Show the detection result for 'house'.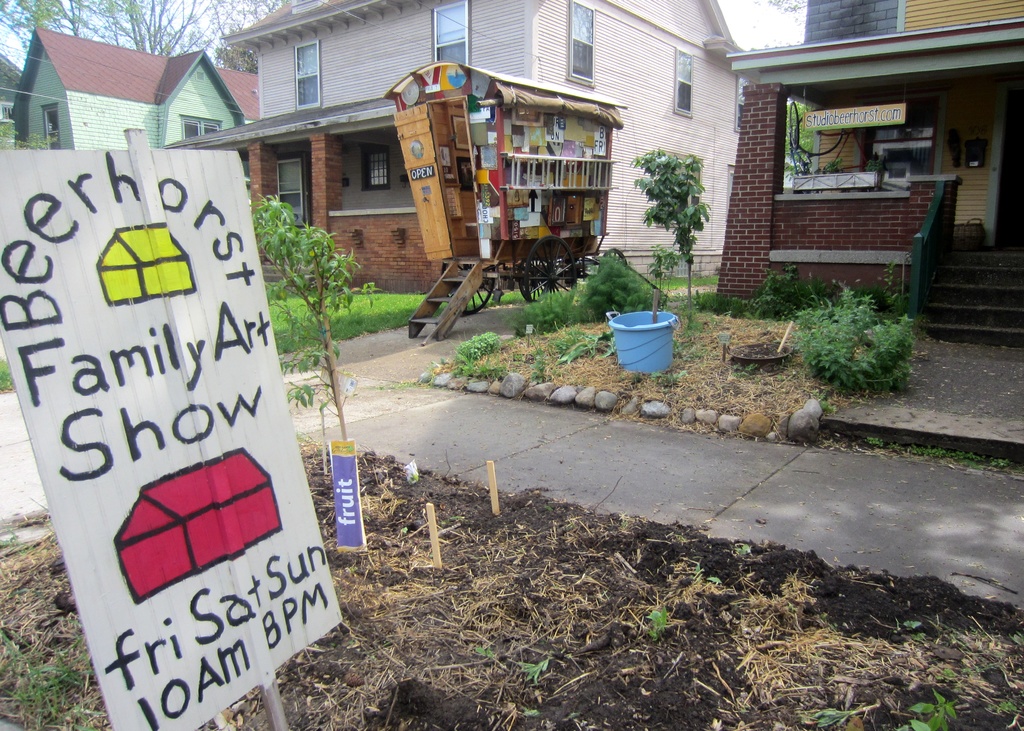
x1=713 y1=0 x2=1023 y2=344.
